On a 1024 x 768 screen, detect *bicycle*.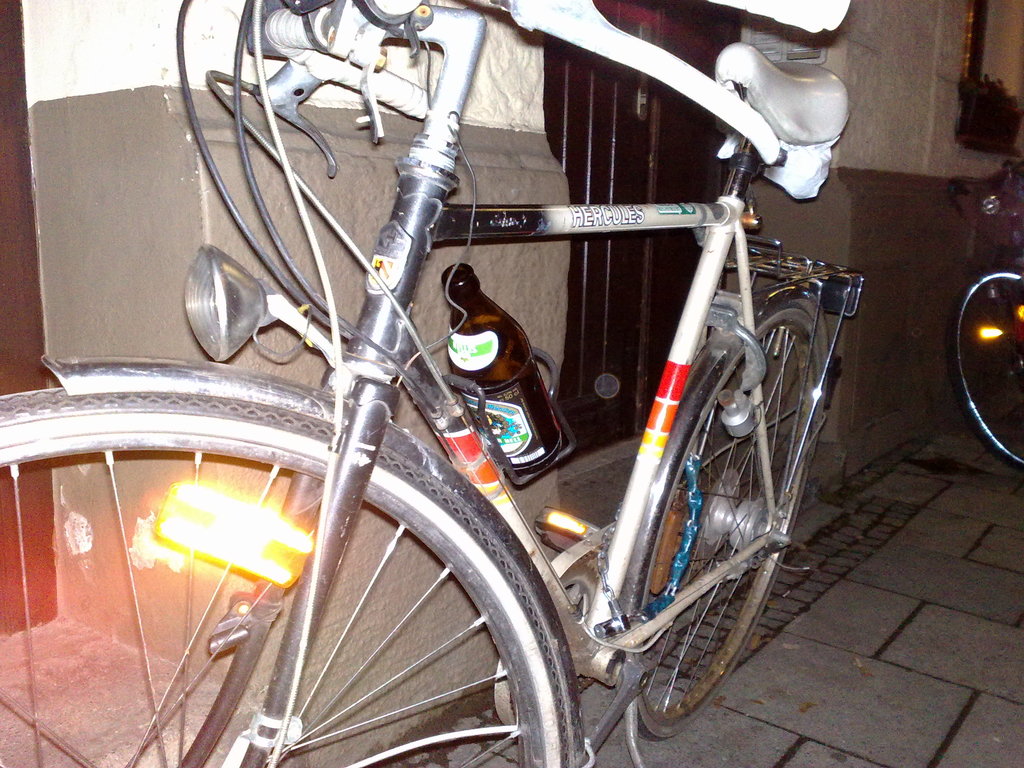
<bbox>2, 0, 865, 767</bbox>.
